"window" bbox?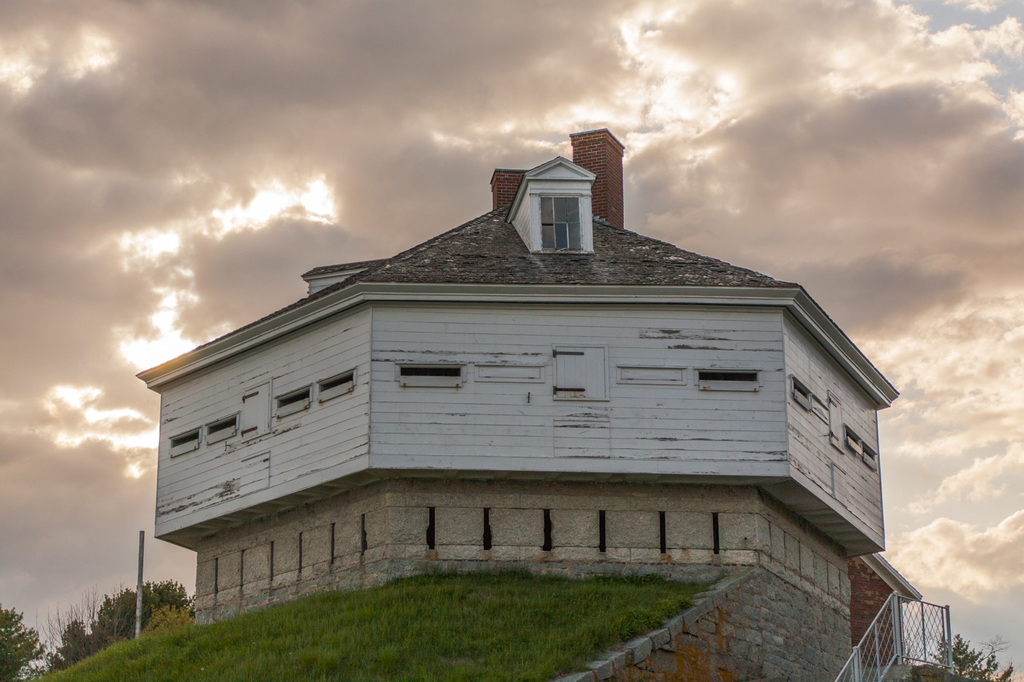
<region>540, 197, 581, 251</region>
